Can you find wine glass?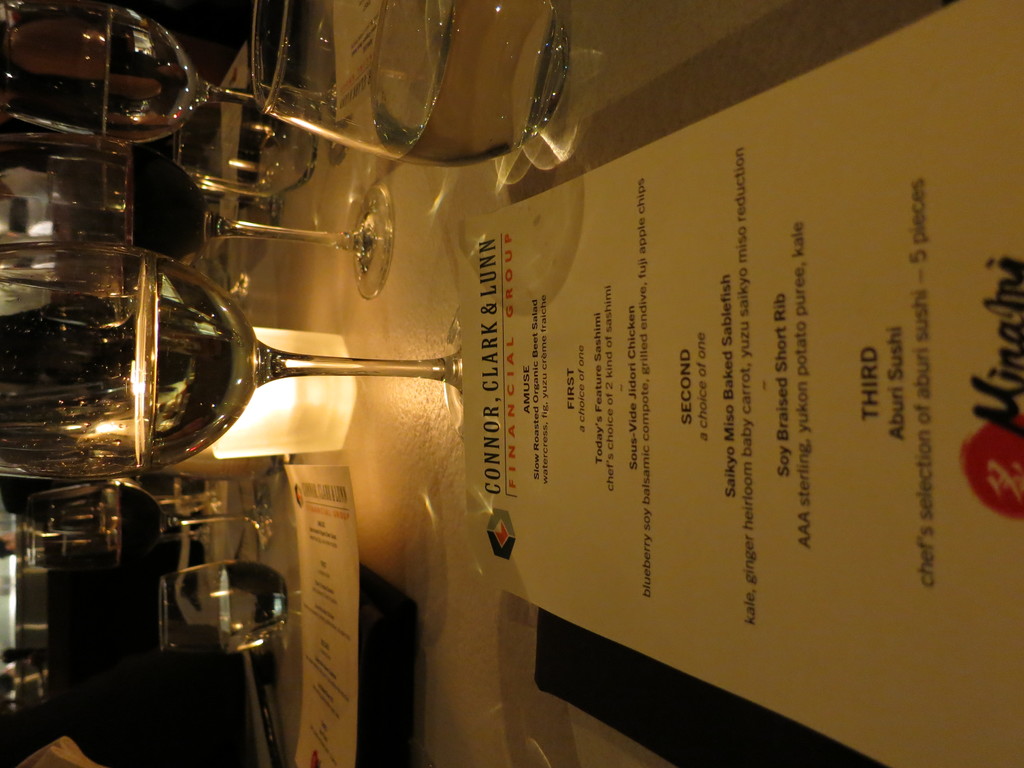
Yes, bounding box: l=0, t=129, r=397, b=300.
